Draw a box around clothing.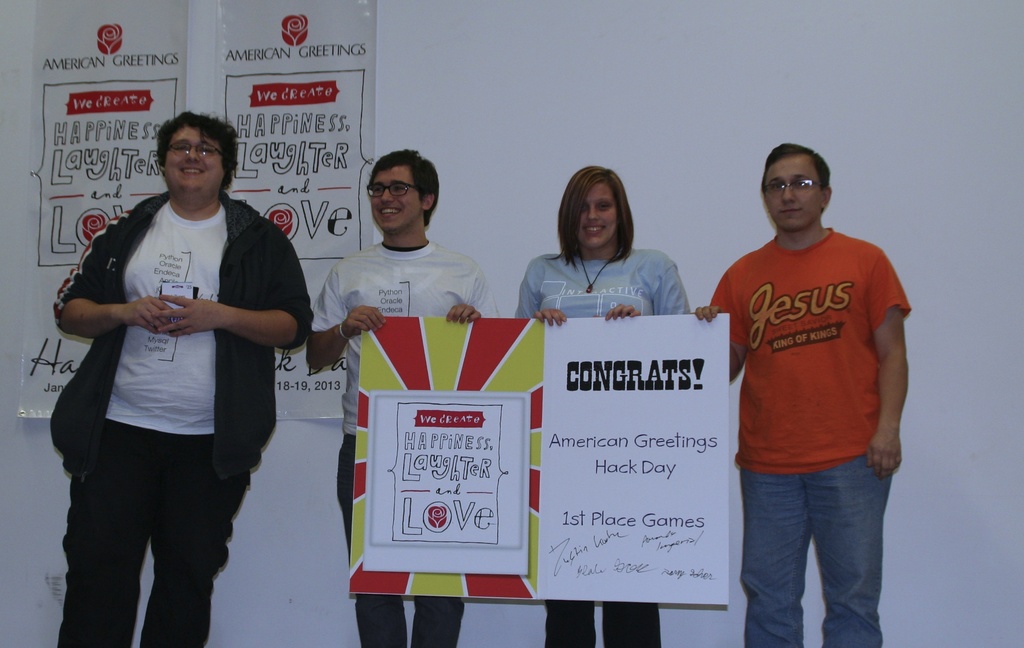
rect(705, 225, 911, 647).
